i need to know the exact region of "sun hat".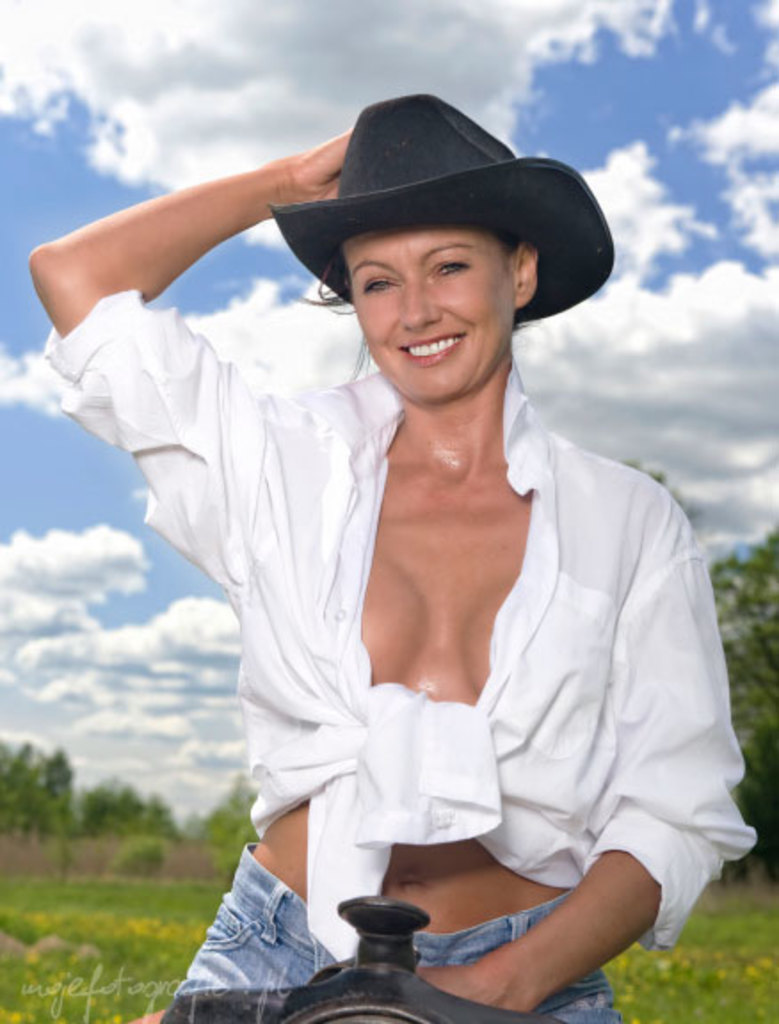
Region: {"x1": 256, "y1": 91, "x2": 614, "y2": 336}.
